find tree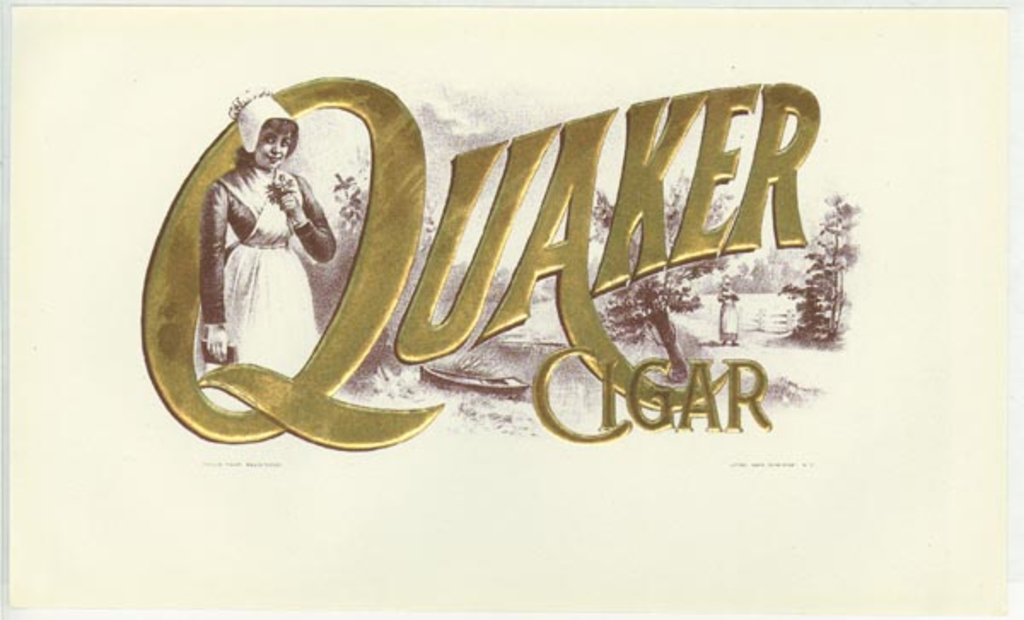
rect(787, 179, 865, 364)
